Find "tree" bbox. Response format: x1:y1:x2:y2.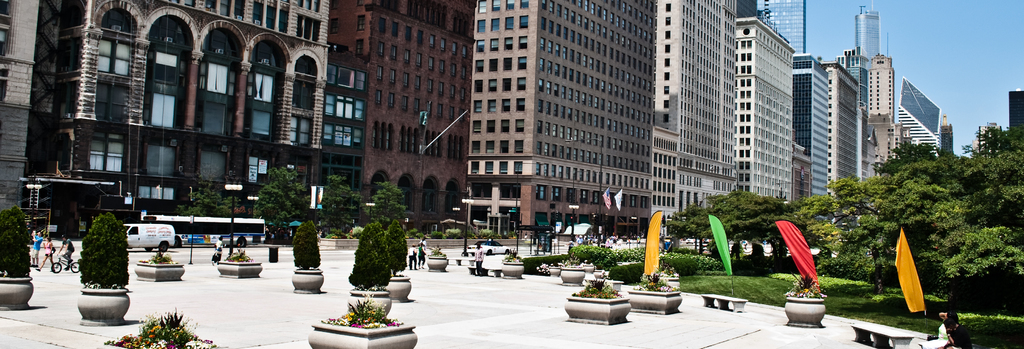
657:188:802:261.
